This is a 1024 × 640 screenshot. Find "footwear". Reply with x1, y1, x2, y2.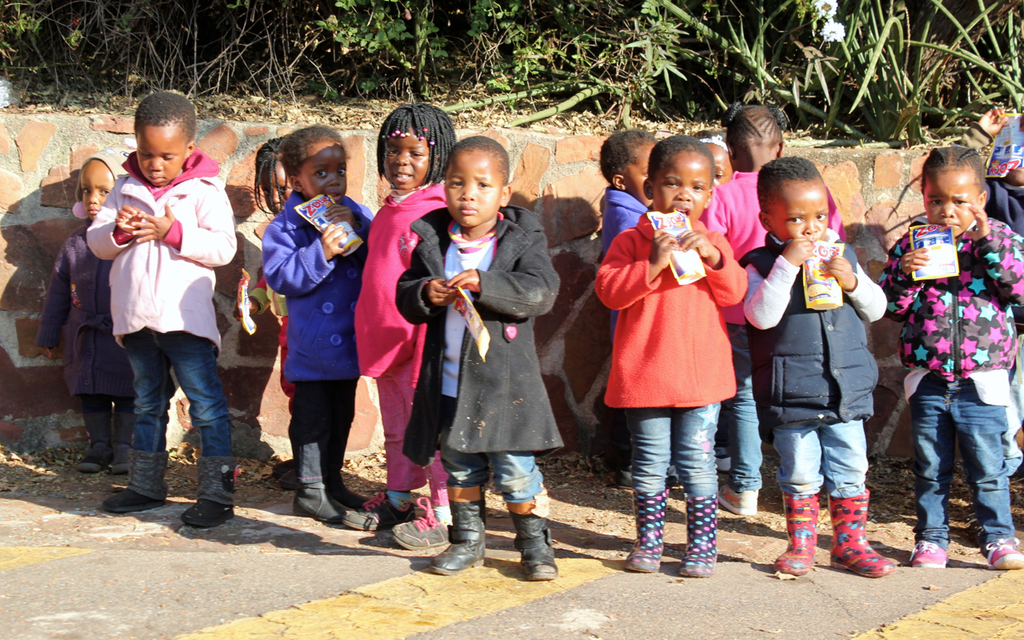
983, 537, 1023, 570.
